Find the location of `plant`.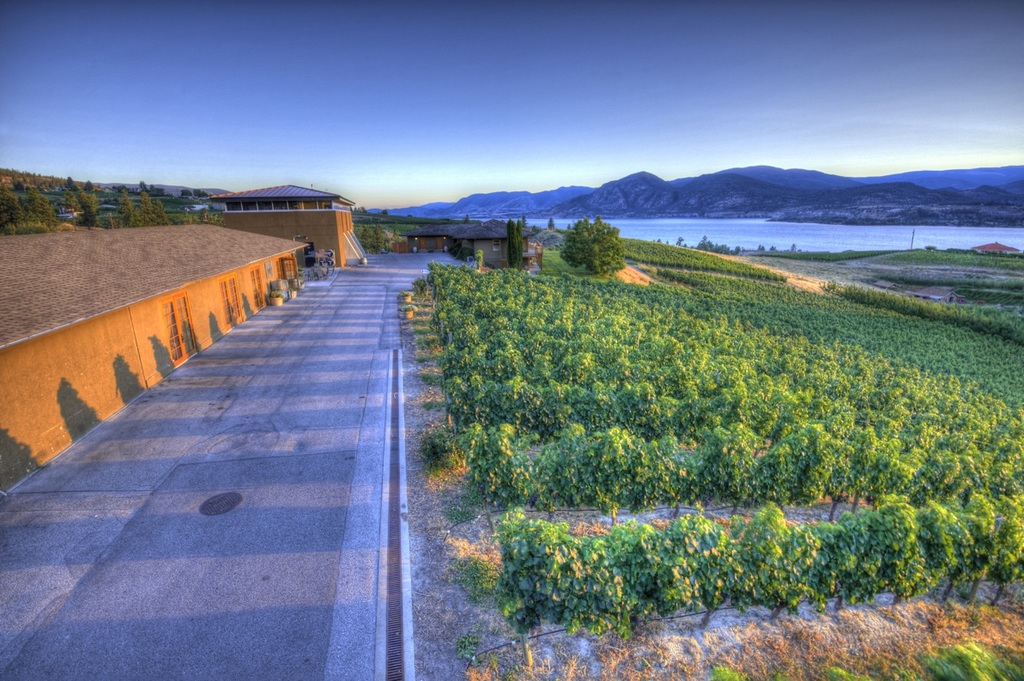
Location: <bbox>454, 635, 480, 674</bbox>.
